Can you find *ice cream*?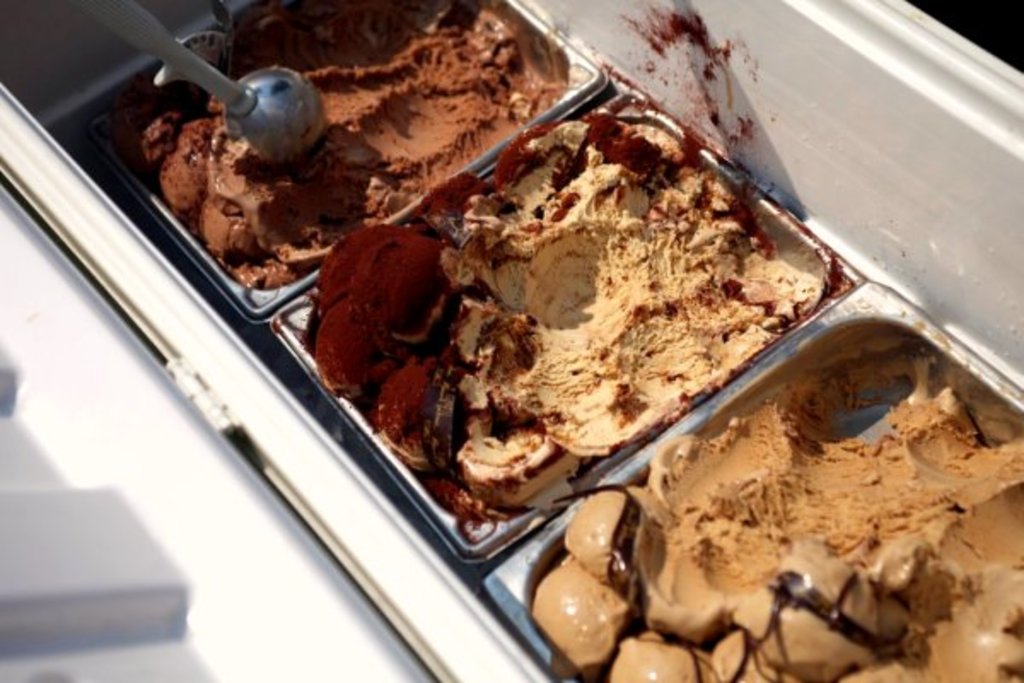
Yes, bounding box: l=526, t=324, r=1022, b=681.
